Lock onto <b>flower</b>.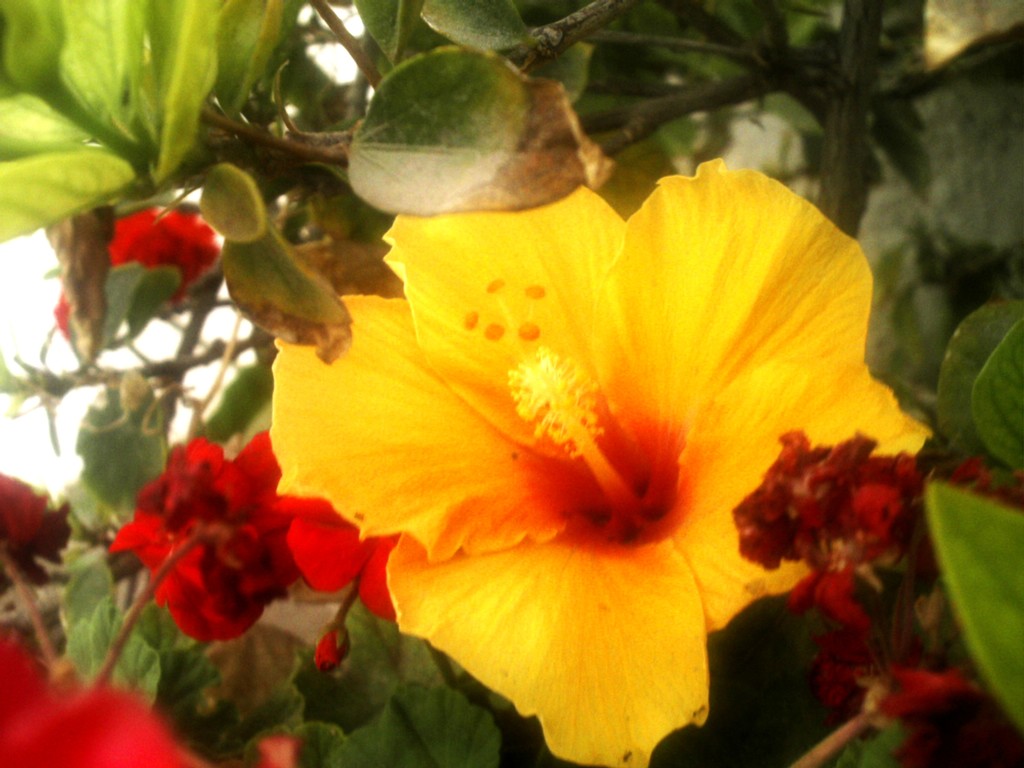
Locked: (268, 177, 932, 767).
